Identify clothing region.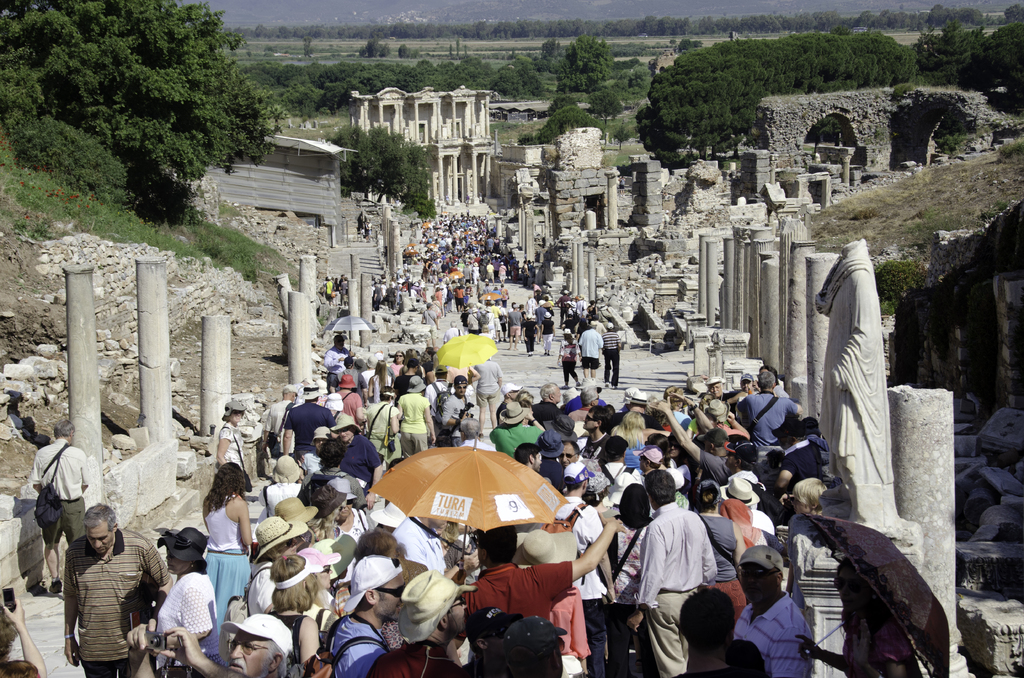
Region: locate(208, 474, 247, 665).
